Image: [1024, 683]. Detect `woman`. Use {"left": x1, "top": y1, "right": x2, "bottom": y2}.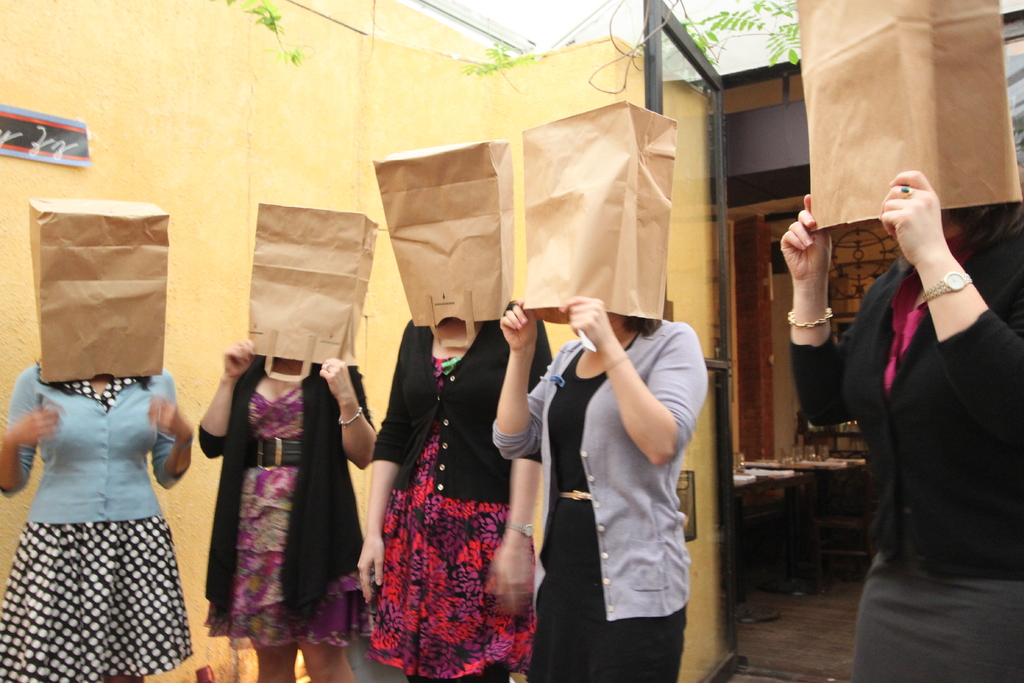
{"left": 356, "top": 263, "right": 540, "bottom": 676}.
